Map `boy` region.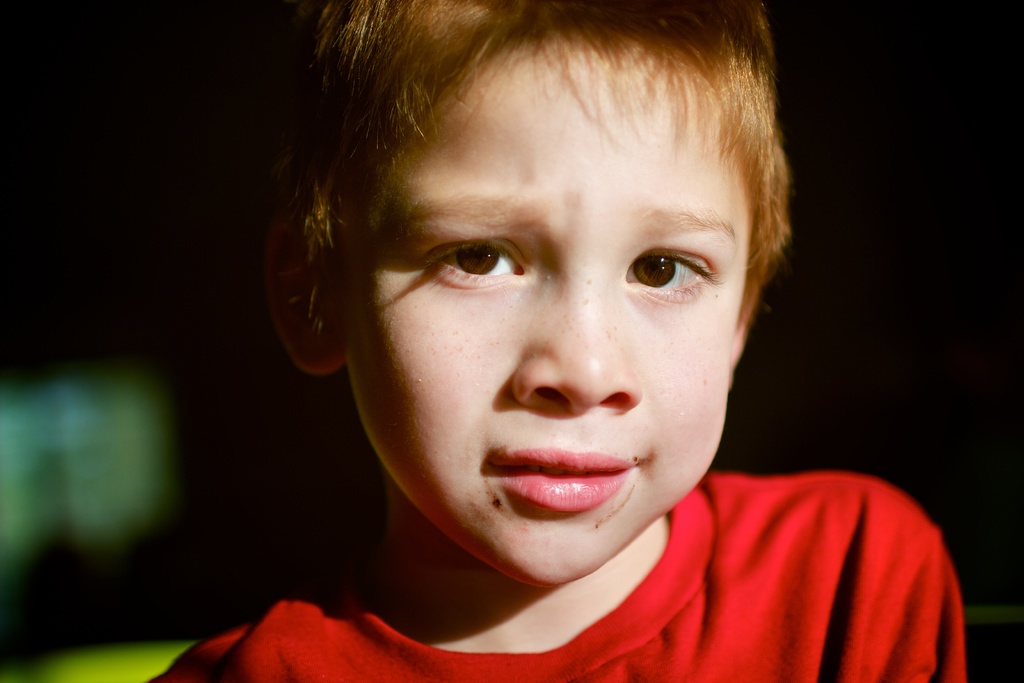
Mapped to l=192, t=0, r=922, b=682.
